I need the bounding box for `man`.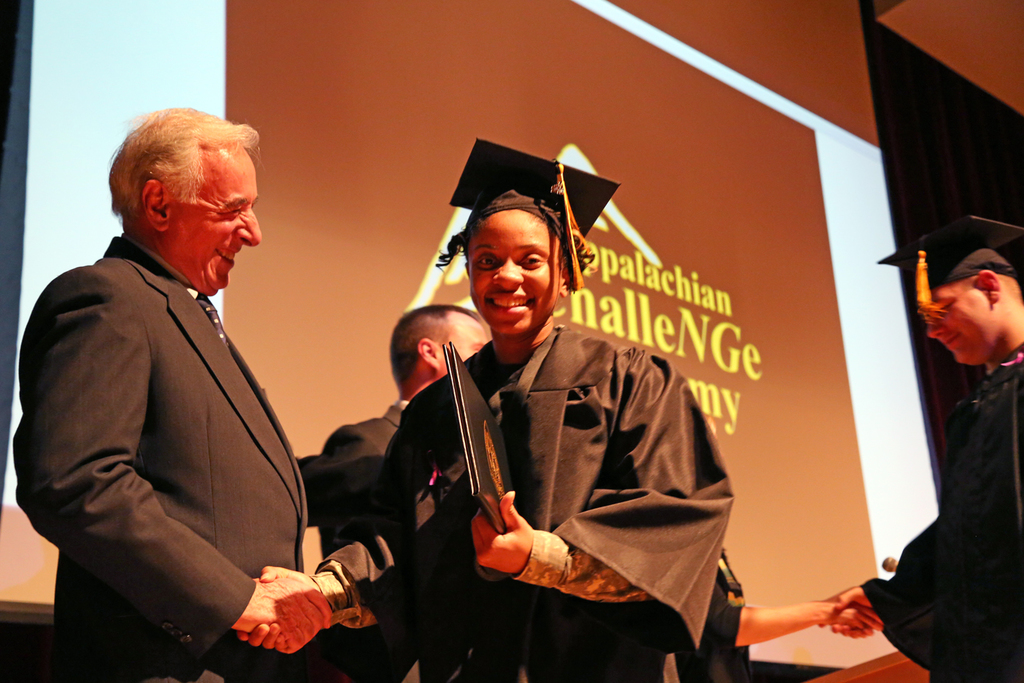
Here it is: select_region(38, 95, 353, 669).
